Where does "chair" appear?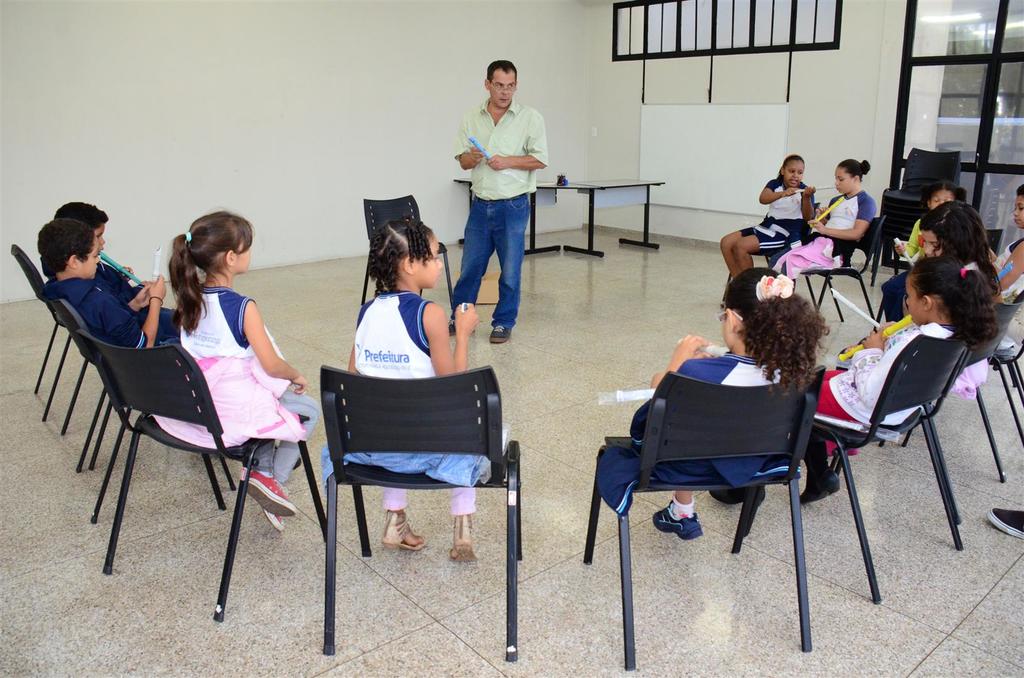
Appears at x1=863 y1=228 x2=1005 y2=328.
